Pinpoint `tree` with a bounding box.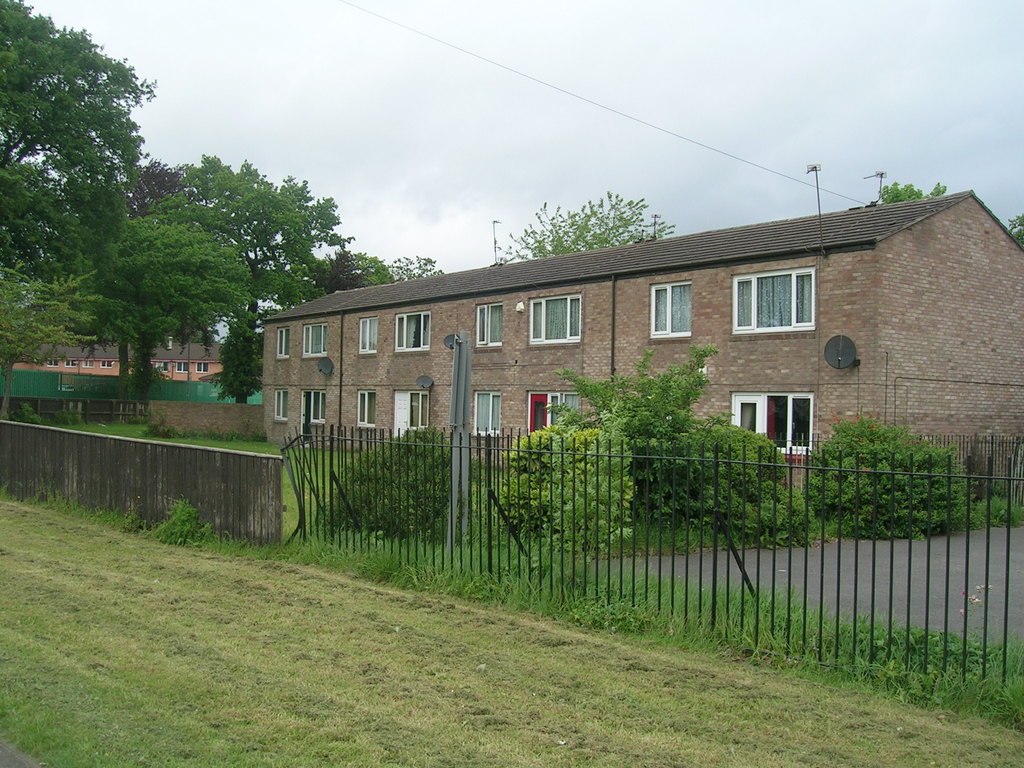
501 185 677 257.
